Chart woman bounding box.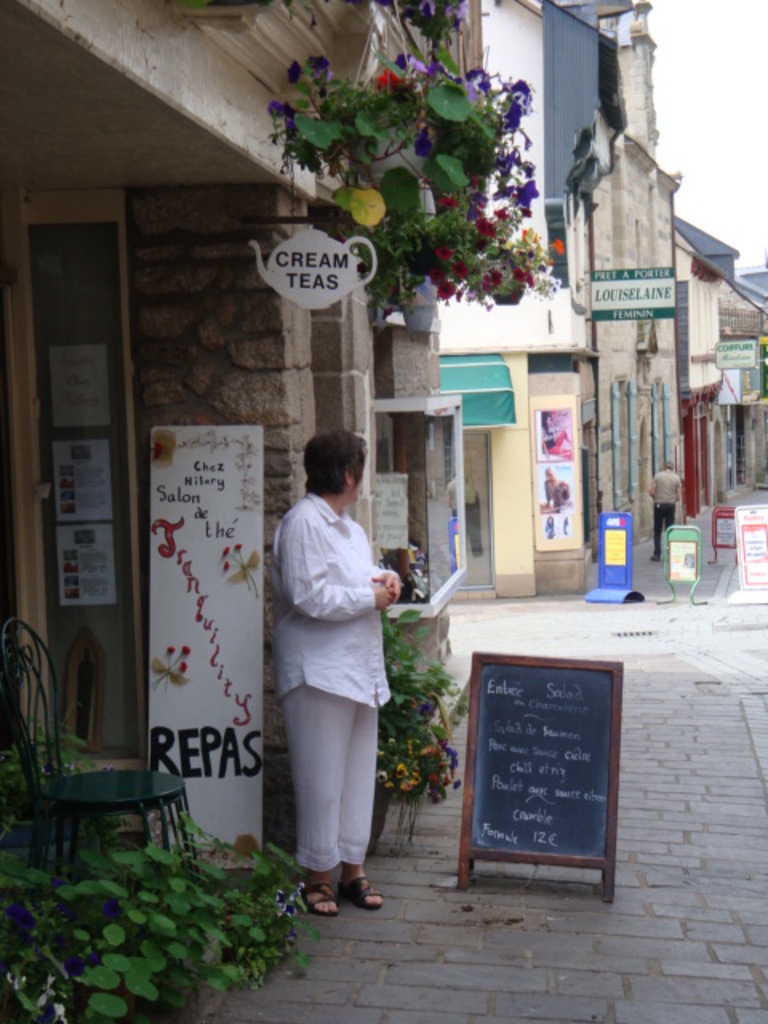
Charted: detection(261, 426, 411, 909).
